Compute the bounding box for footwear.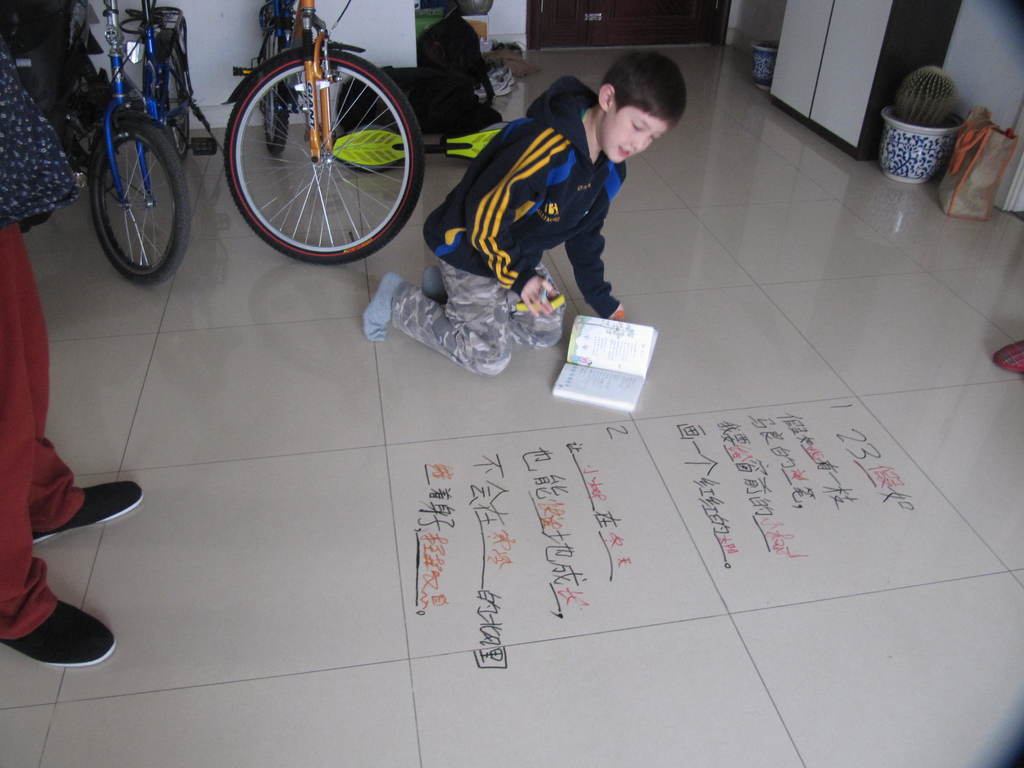
bbox(29, 484, 145, 538).
